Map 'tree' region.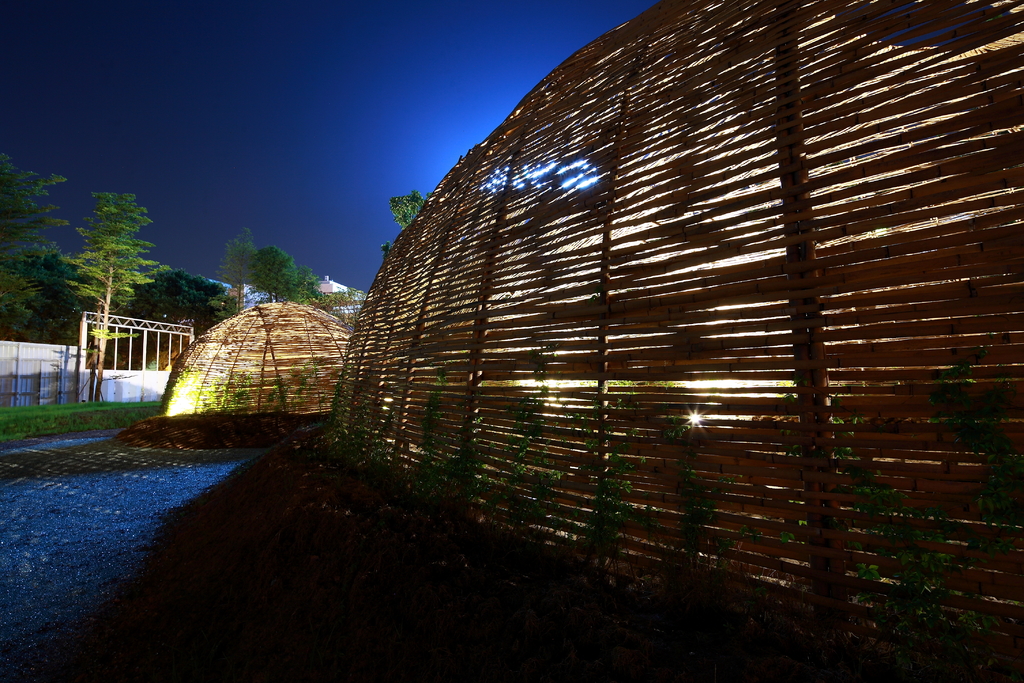
Mapped to (48,169,164,350).
